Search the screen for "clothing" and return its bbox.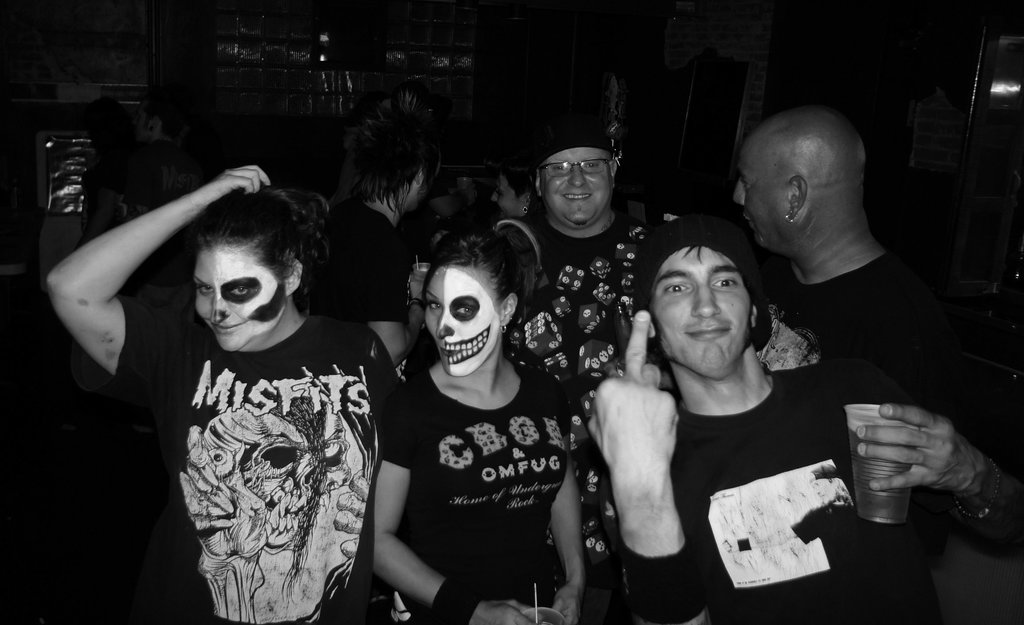
Found: x1=498, y1=207, x2=660, y2=585.
